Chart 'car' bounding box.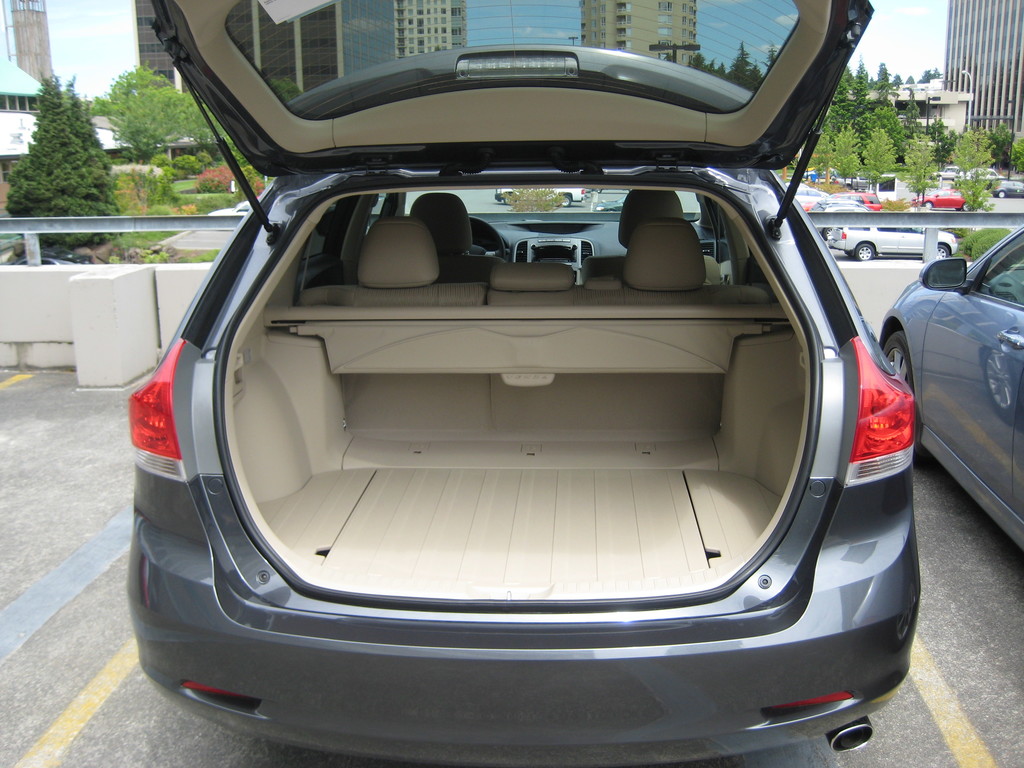
Charted: left=590, top=189, right=632, bottom=195.
